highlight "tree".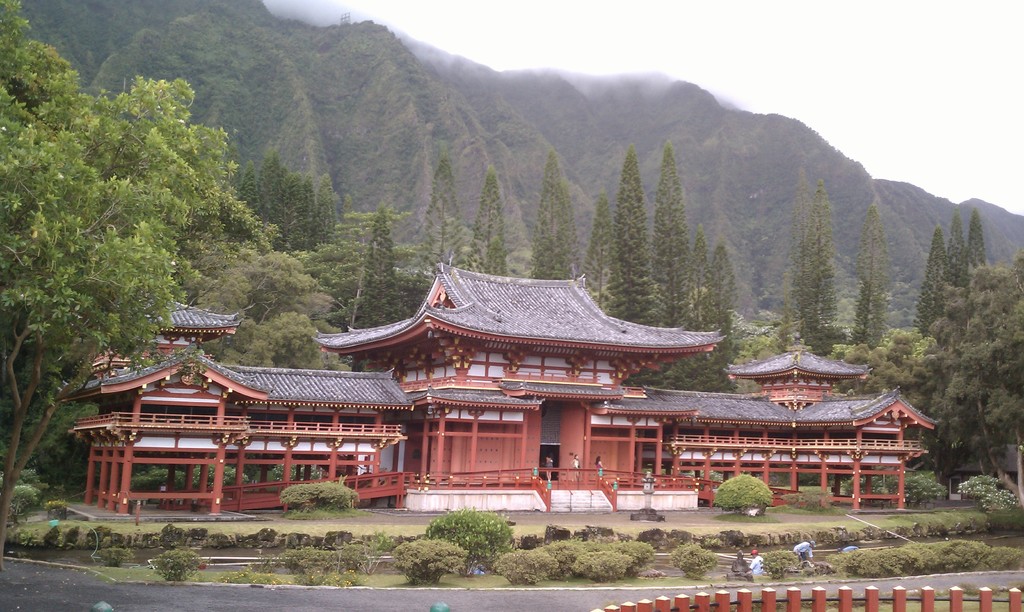
Highlighted region: l=912, t=260, r=1023, b=491.
